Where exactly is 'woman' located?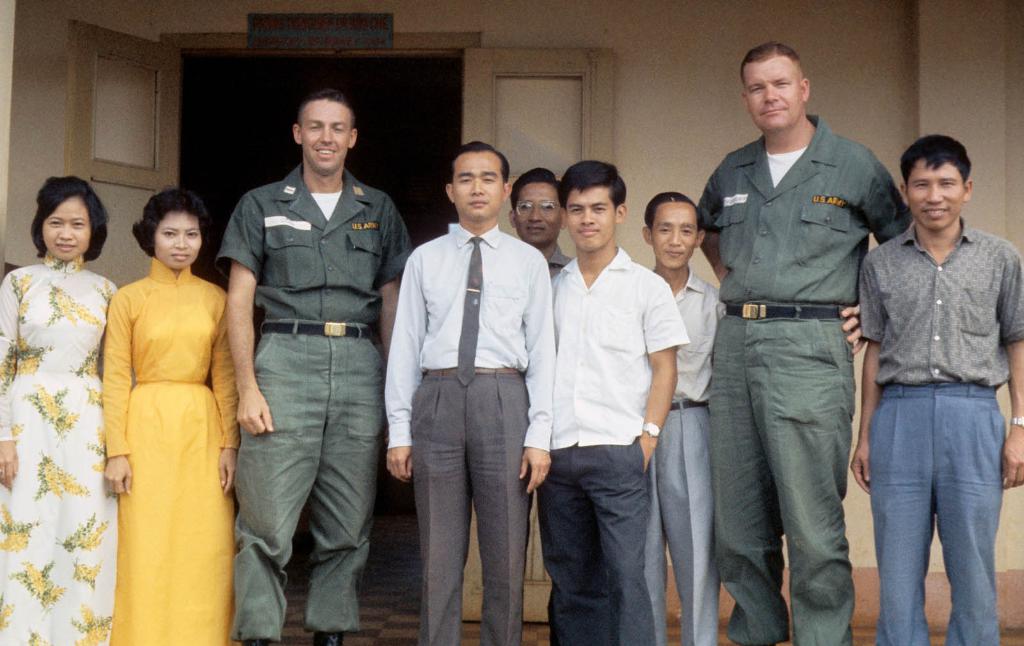
Its bounding box is [0, 177, 114, 645].
